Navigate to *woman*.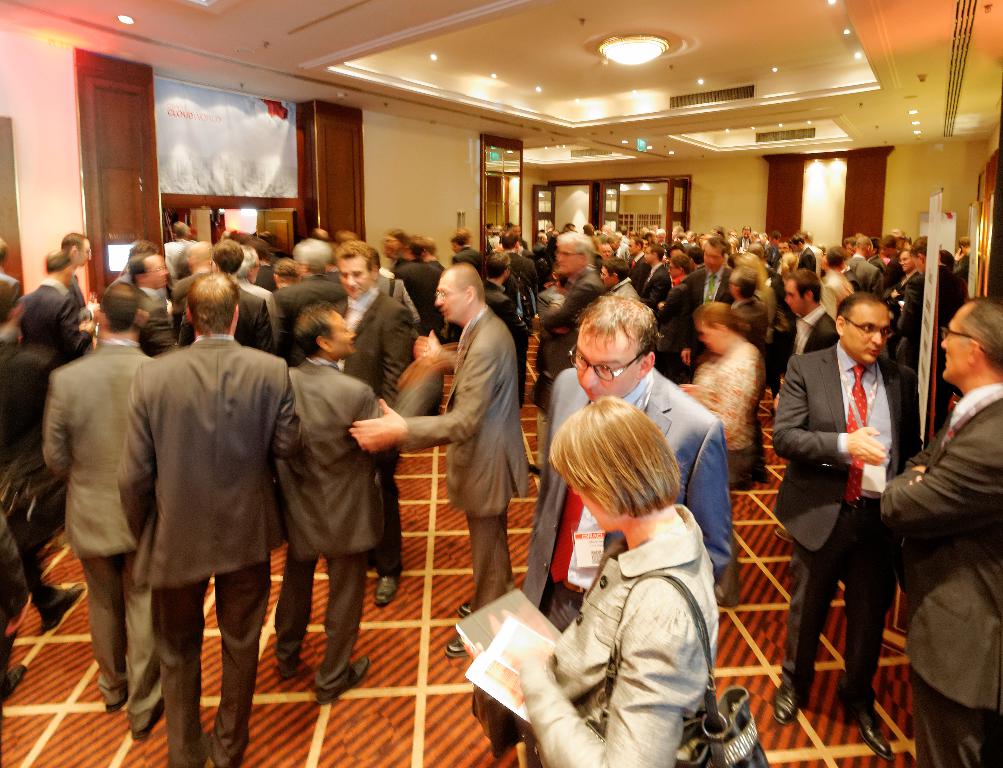
Navigation target: {"left": 666, "top": 253, "right": 699, "bottom": 289}.
